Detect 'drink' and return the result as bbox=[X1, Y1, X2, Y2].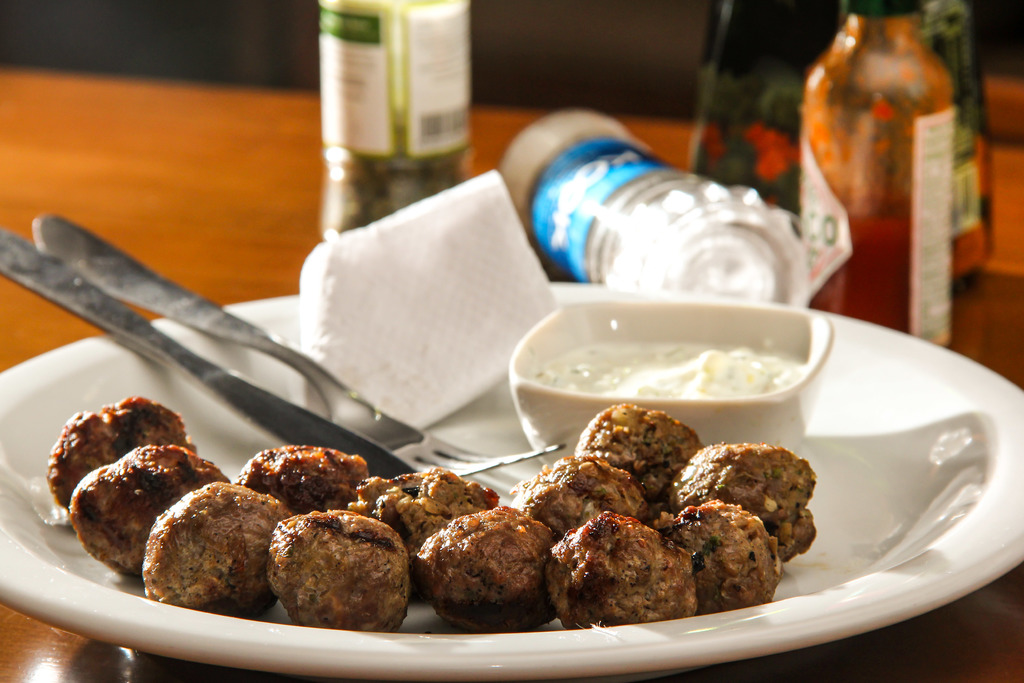
bbox=[499, 107, 808, 309].
